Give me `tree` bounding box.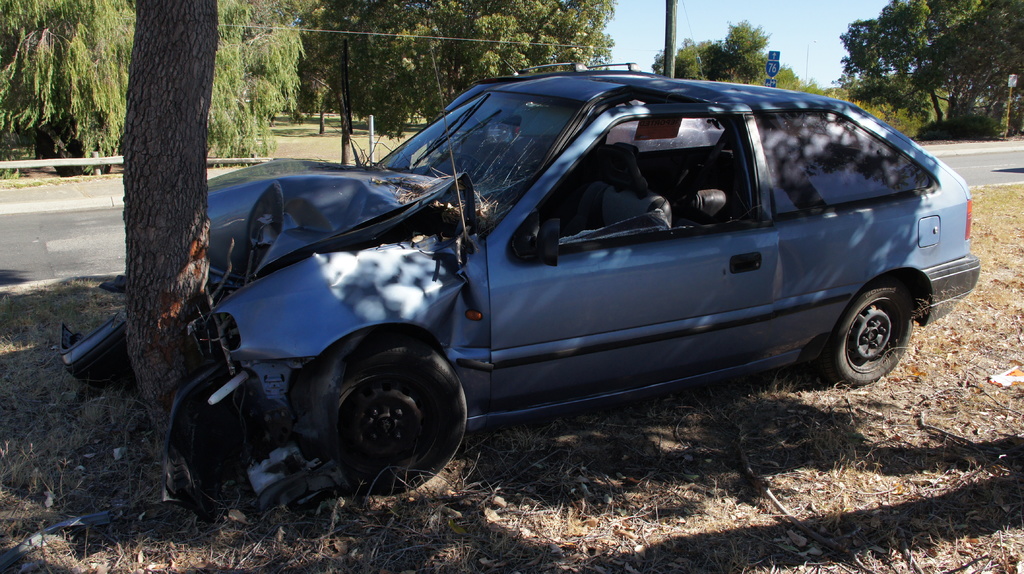
rect(650, 20, 774, 83).
